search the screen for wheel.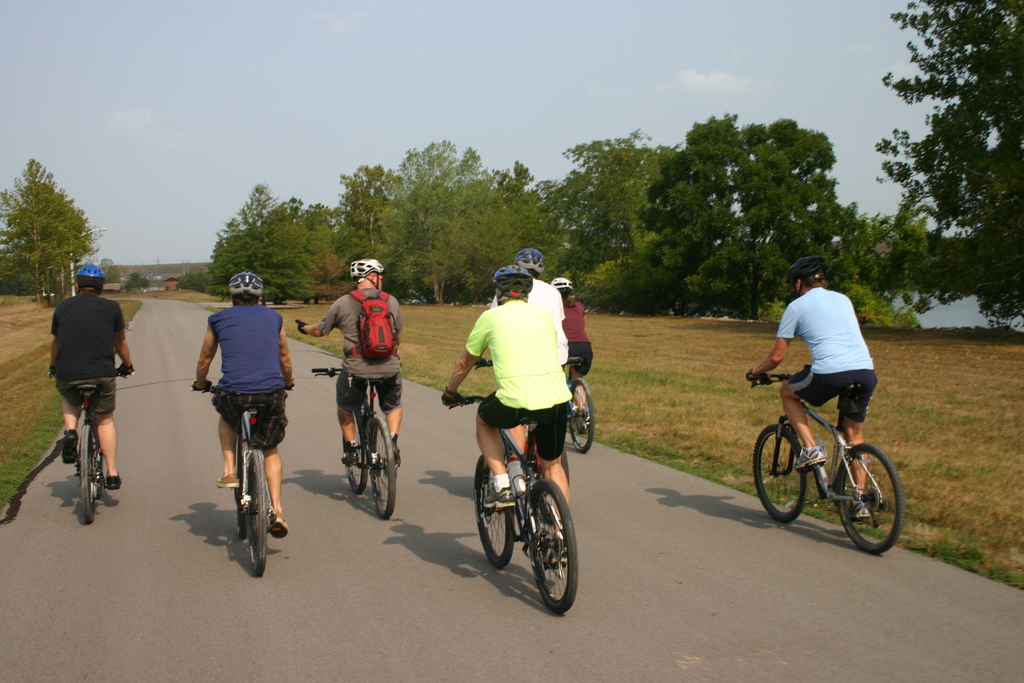
Found at 374:413:396:520.
